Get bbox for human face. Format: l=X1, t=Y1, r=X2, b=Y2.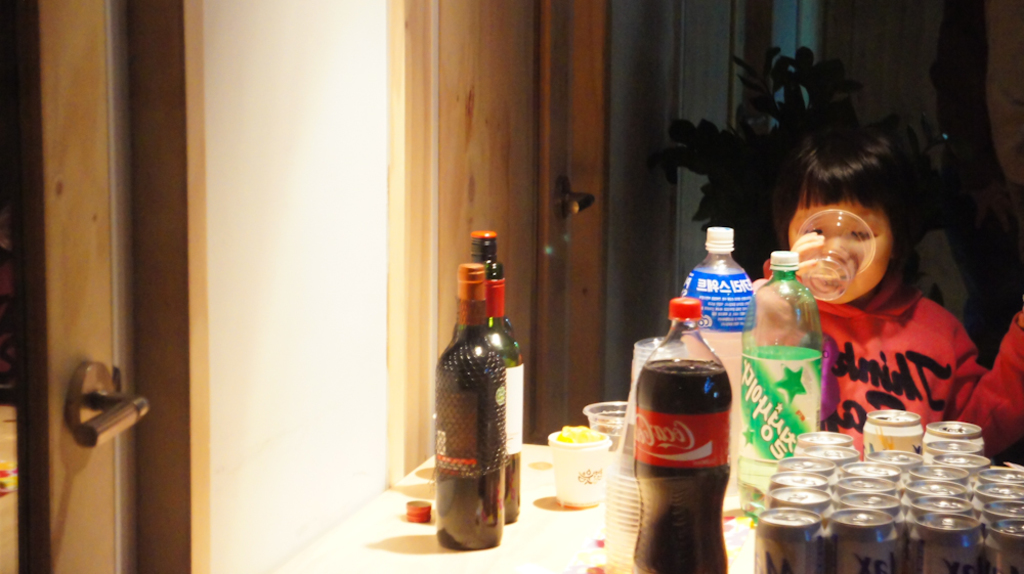
l=788, t=201, r=893, b=306.
